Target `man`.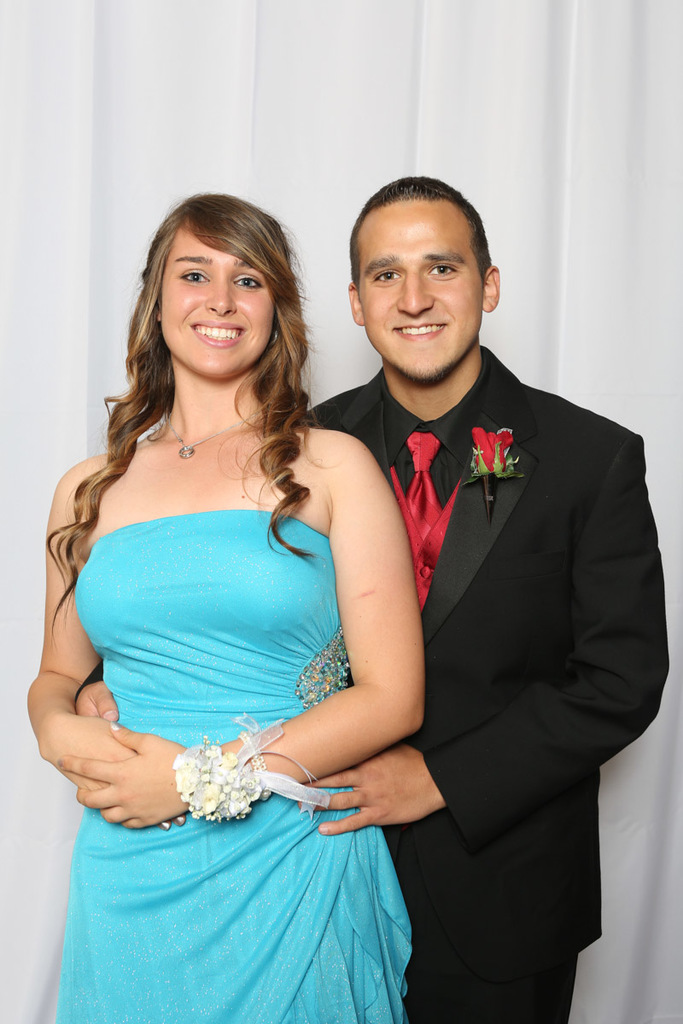
Target region: bbox(73, 175, 674, 1023).
